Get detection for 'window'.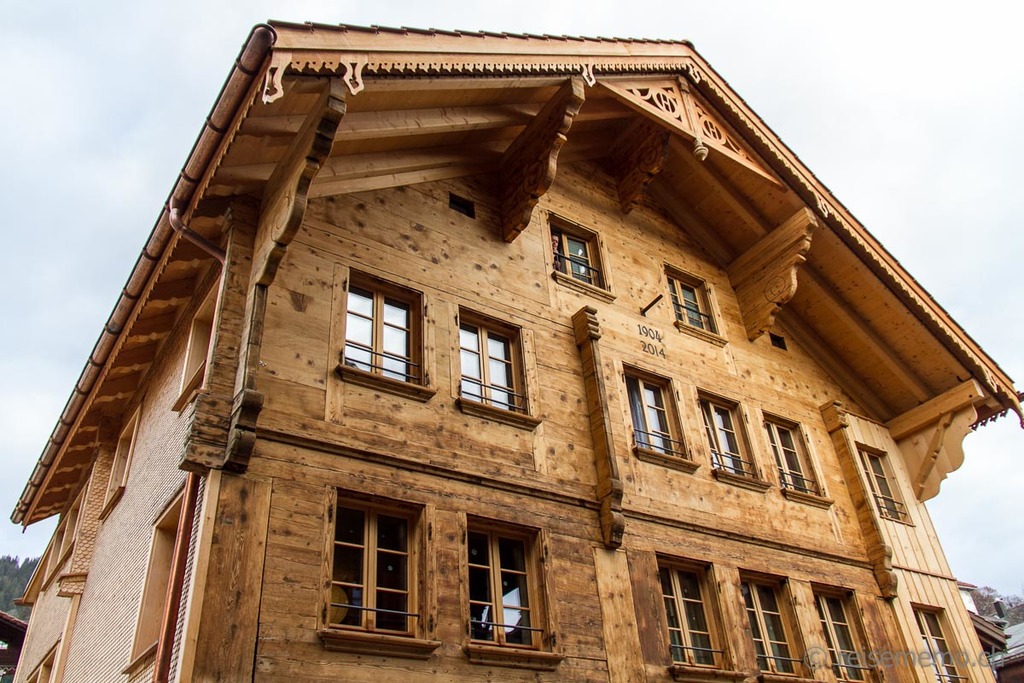
Detection: 914,602,969,682.
